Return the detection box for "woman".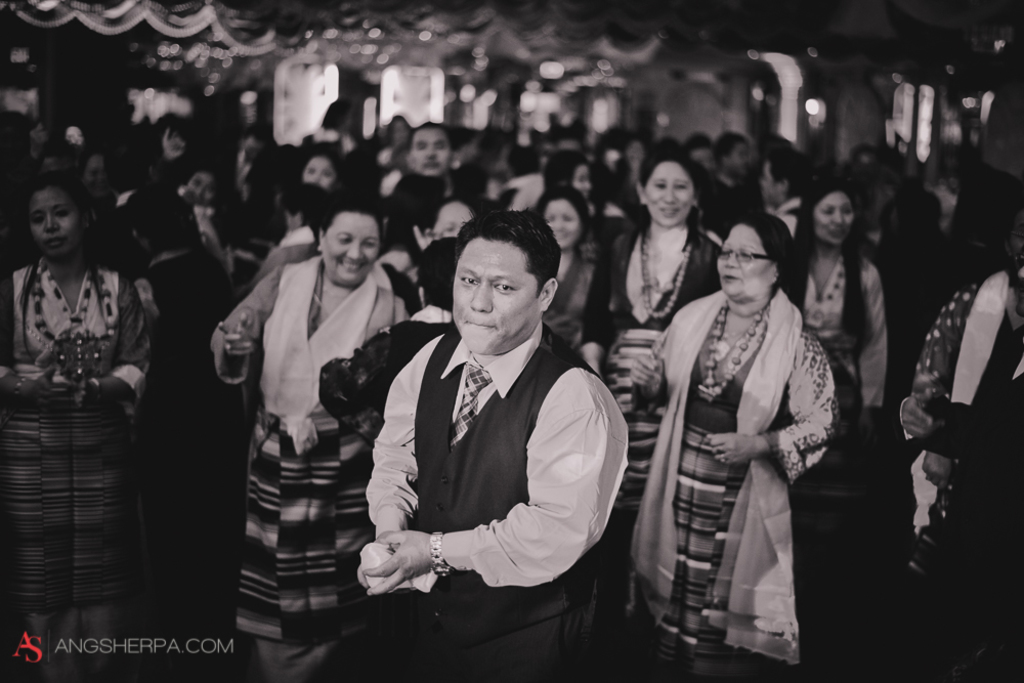
{"left": 897, "top": 218, "right": 1023, "bottom": 597}.
